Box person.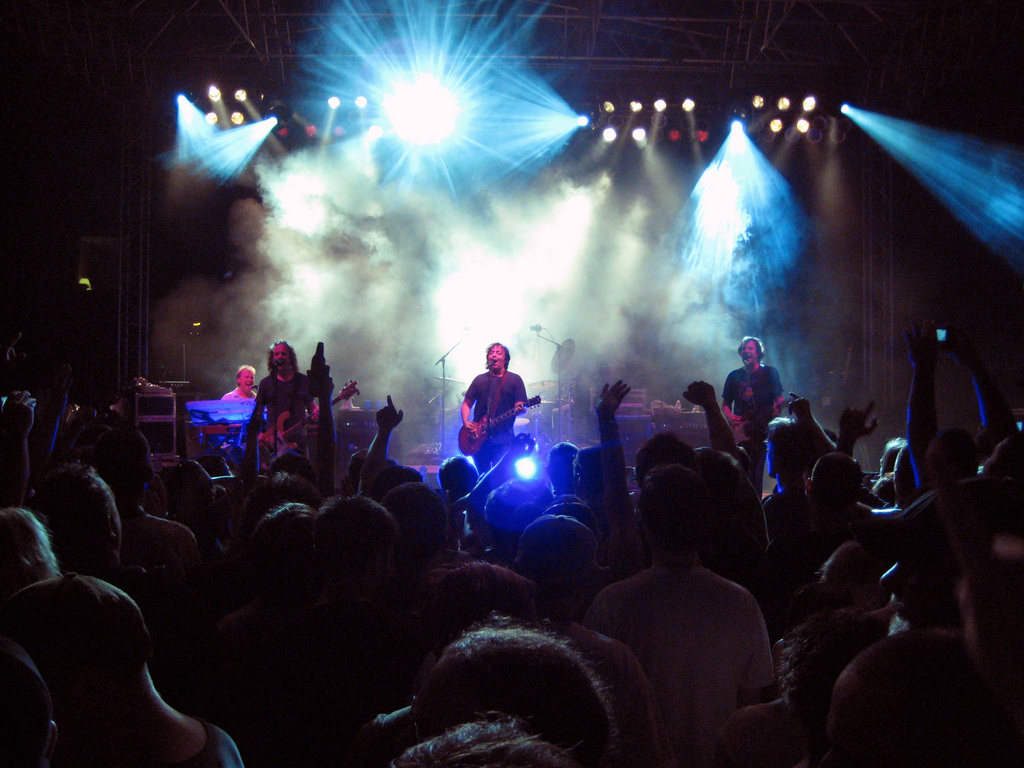
<bbox>220, 360, 257, 400</bbox>.
